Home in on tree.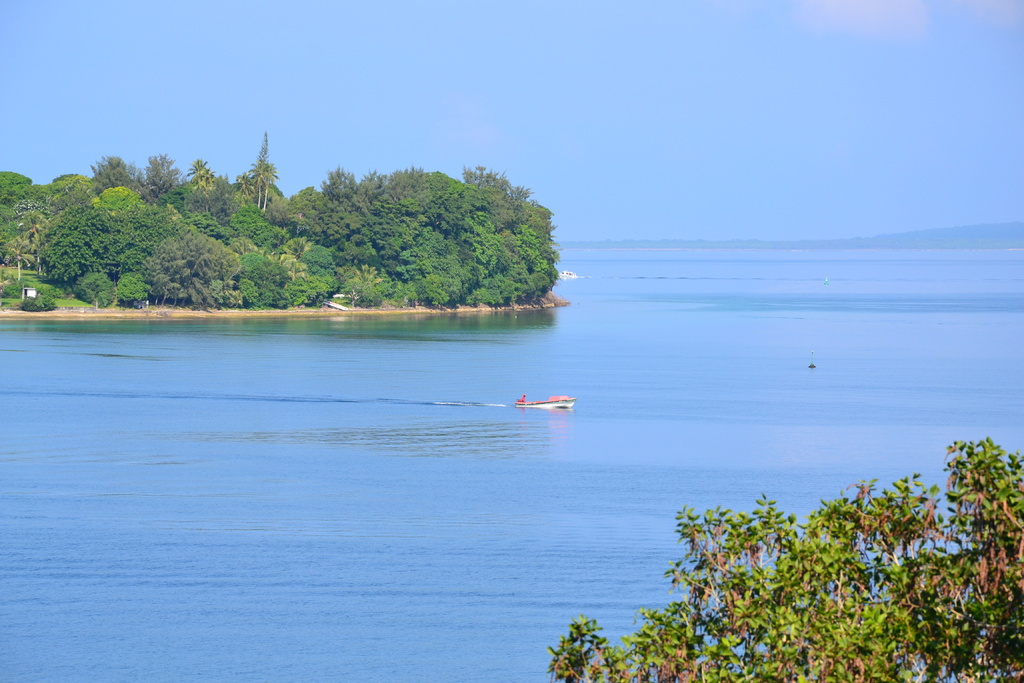
Homed in at 420 176 478 226.
